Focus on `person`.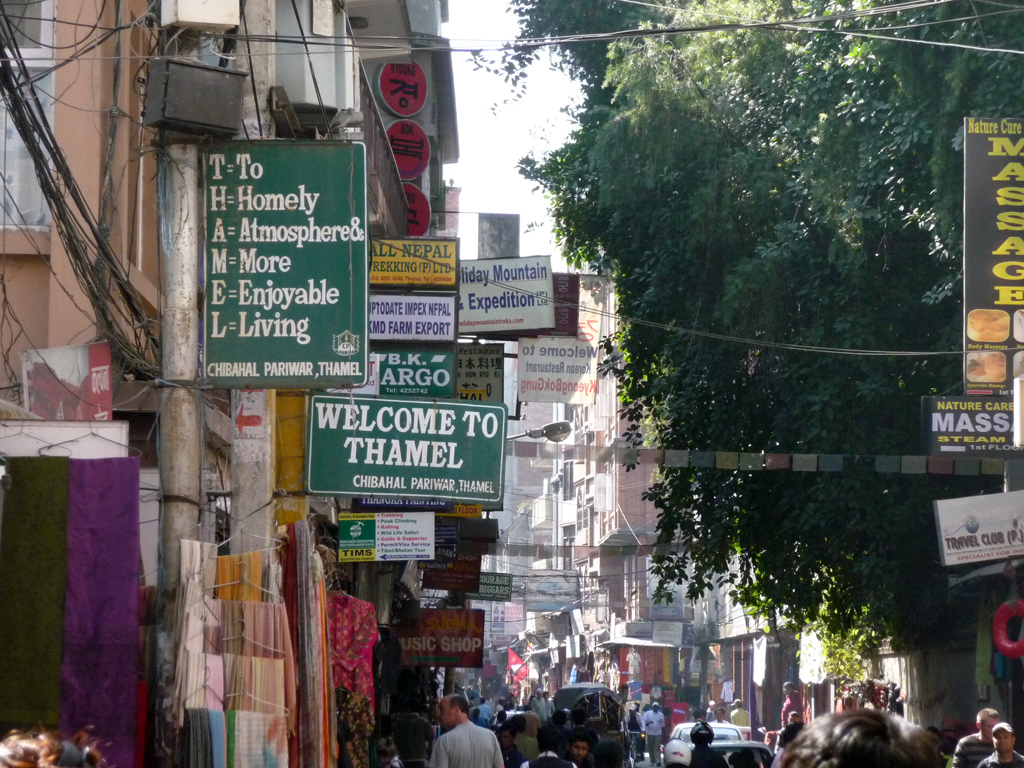
Focused at locate(662, 737, 693, 767).
